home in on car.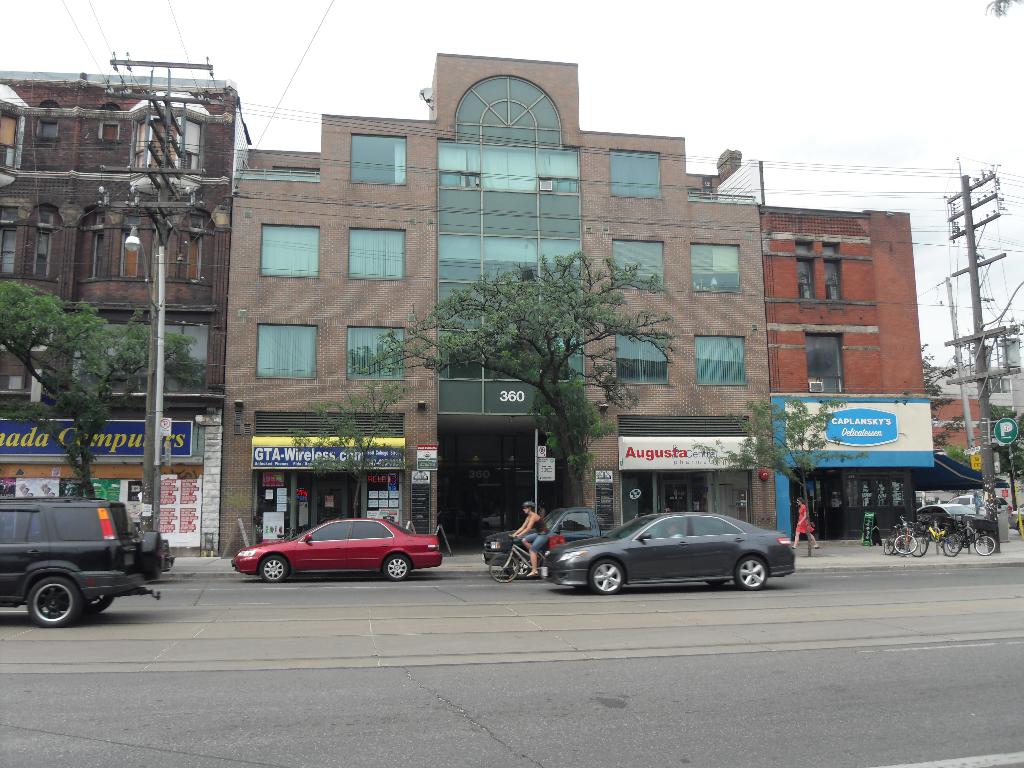
Homed in at [953, 493, 1016, 522].
